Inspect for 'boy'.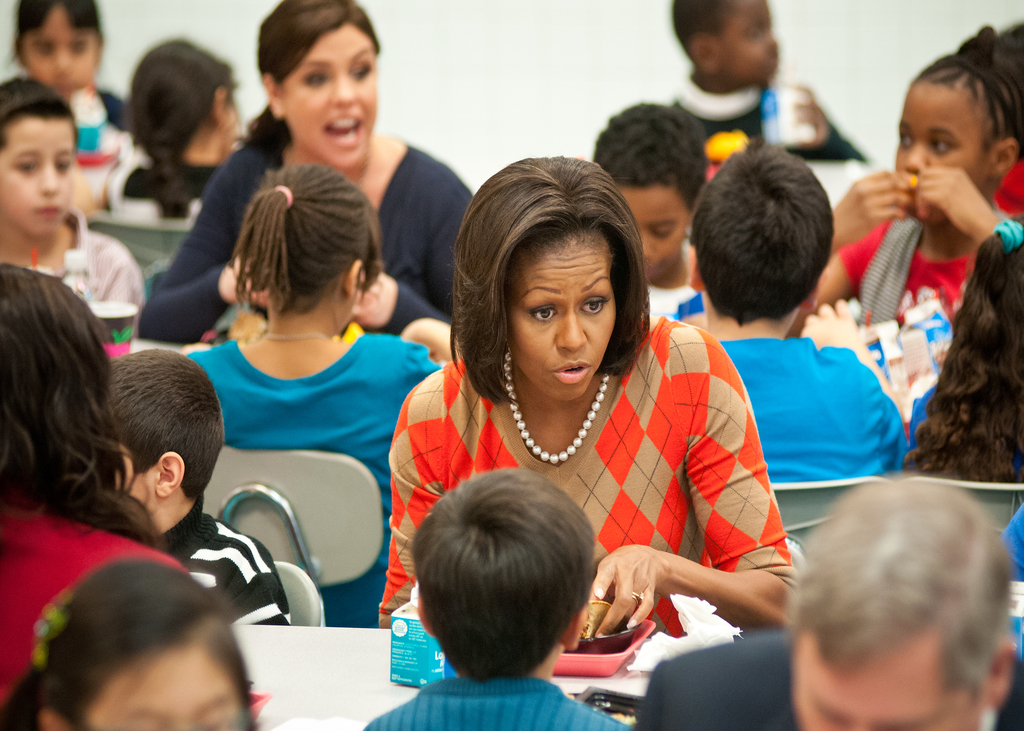
Inspection: [x1=356, y1=450, x2=680, y2=721].
